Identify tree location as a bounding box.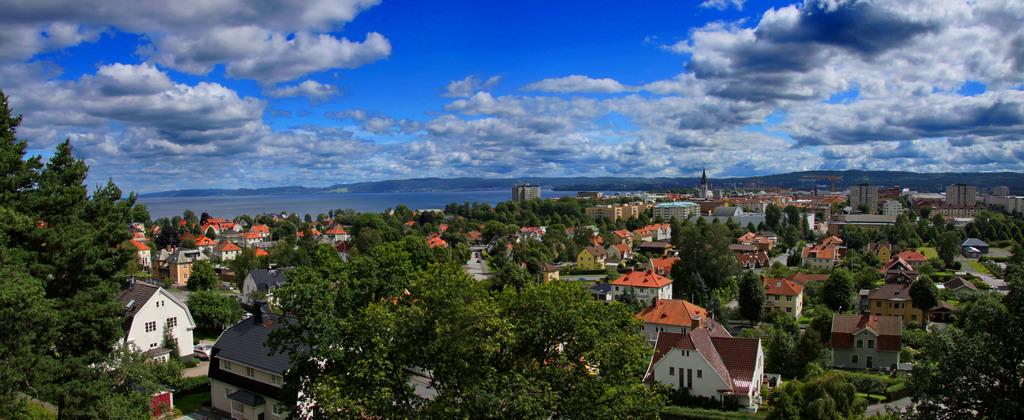
0/212/61/419.
